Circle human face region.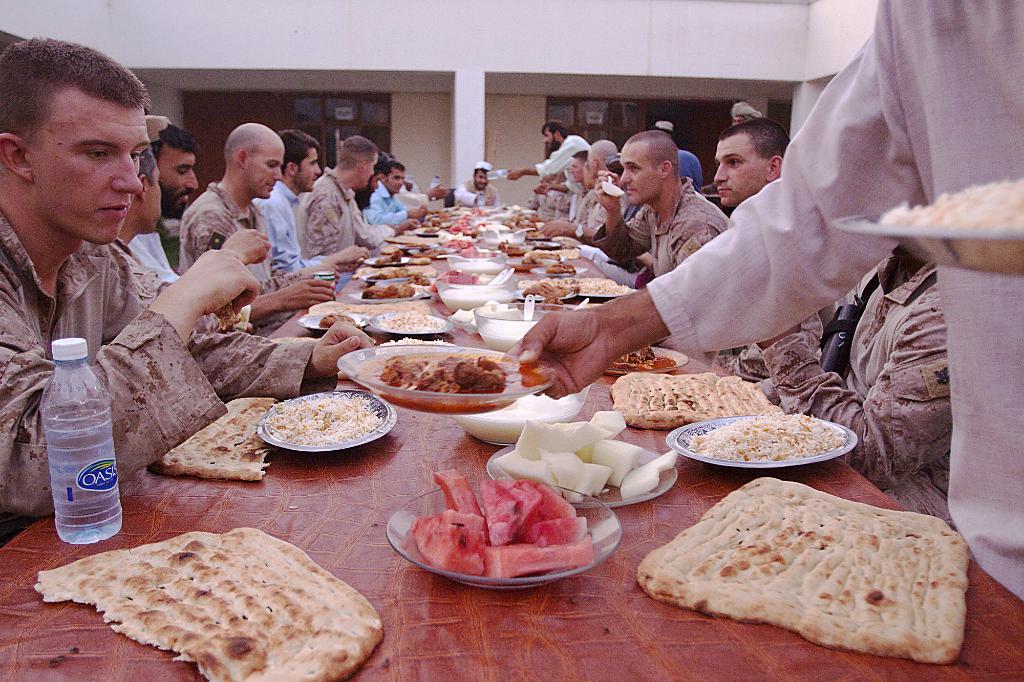
Region: 622,147,660,207.
